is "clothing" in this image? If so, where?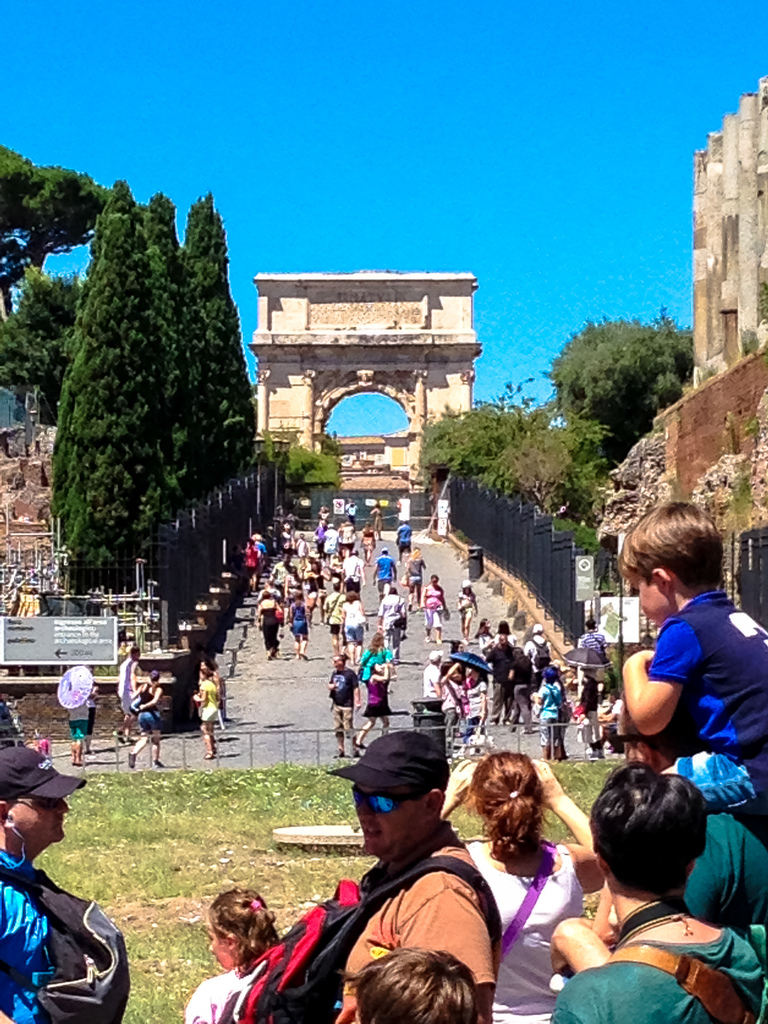
Yes, at bbox=(247, 541, 255, 580).
